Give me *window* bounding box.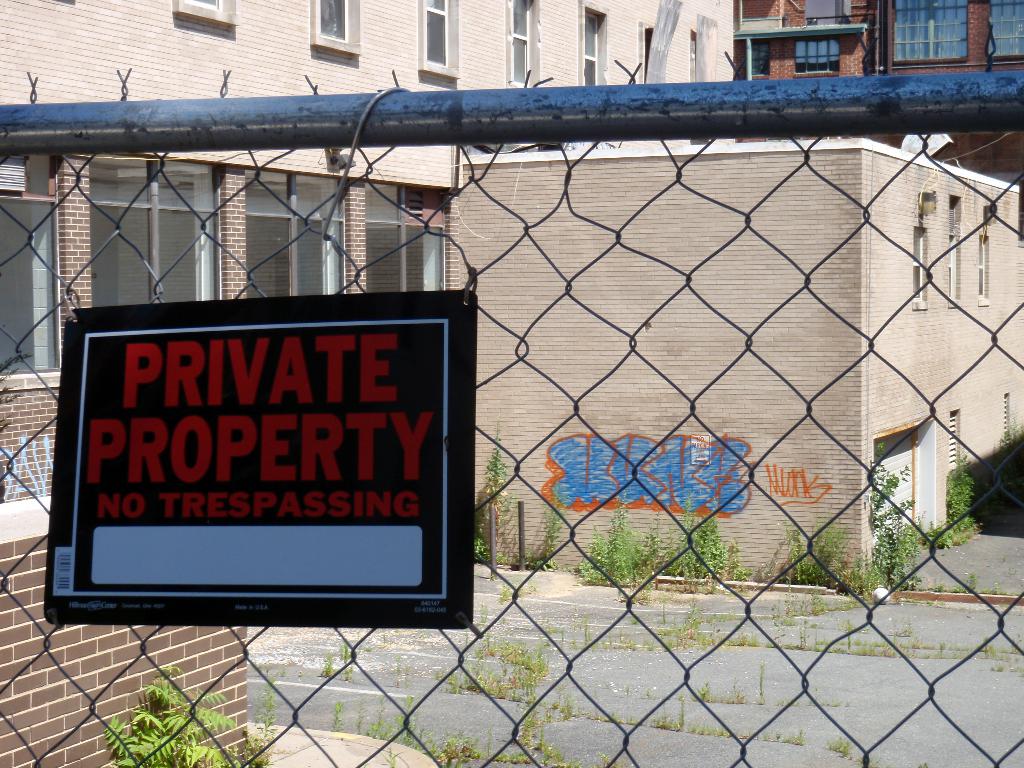
420/3/456/77.
